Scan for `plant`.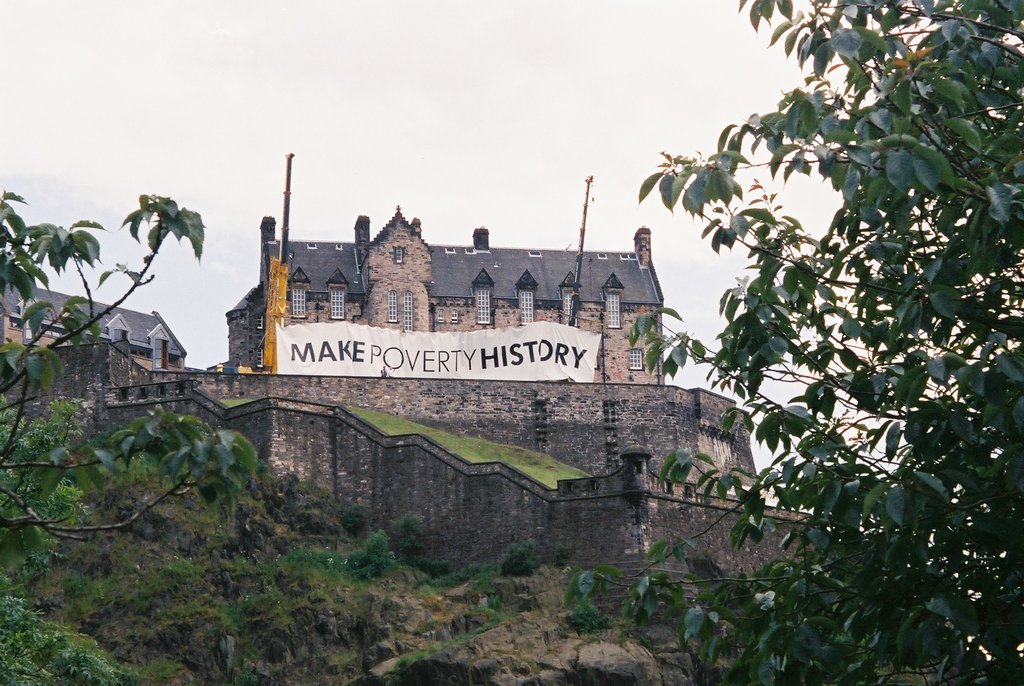
Scan result: left=502, top=537, right=542, bottom=577.
